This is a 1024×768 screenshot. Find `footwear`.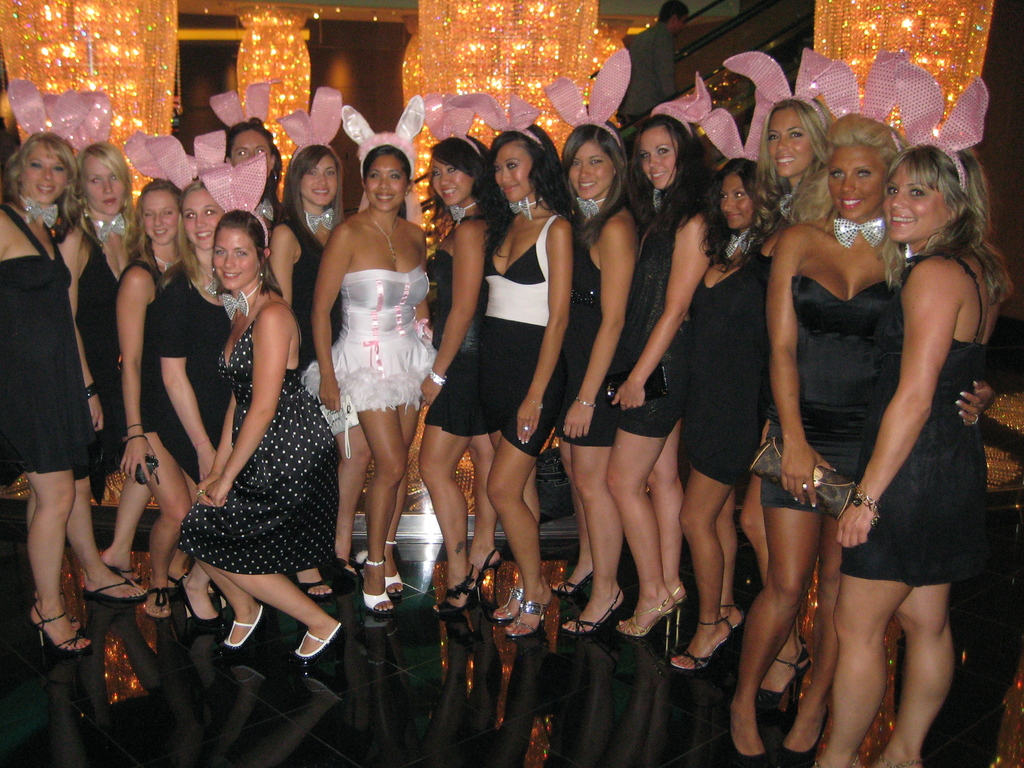
Bounding box: <box>186,577,230,630</box>.
